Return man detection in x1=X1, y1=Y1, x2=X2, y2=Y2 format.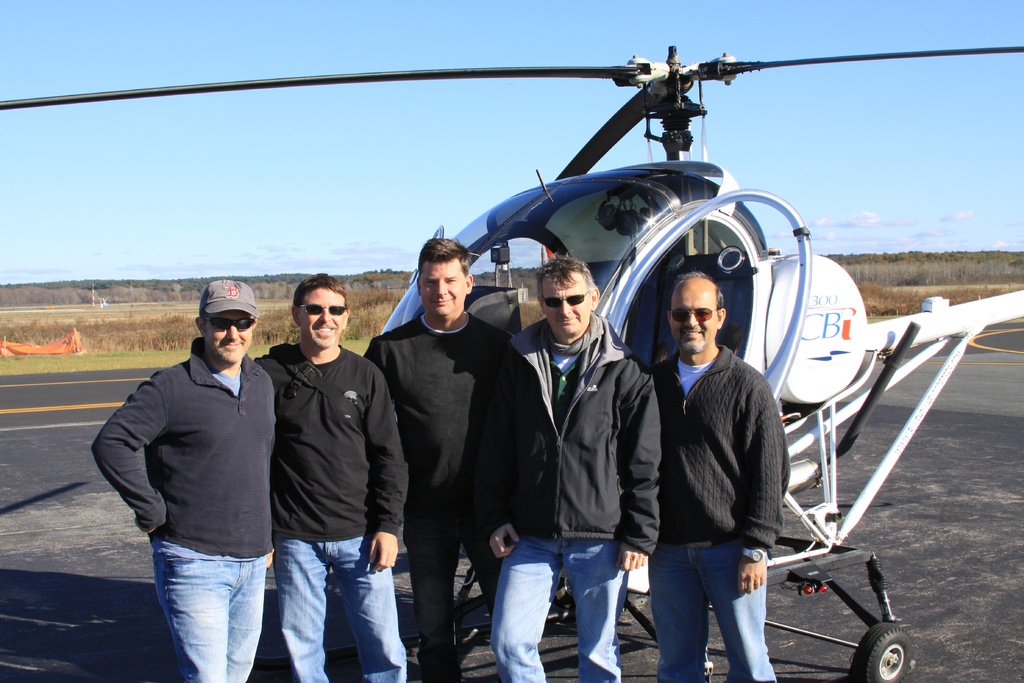
x1=488, y1=259, x2=660, y2=682.
